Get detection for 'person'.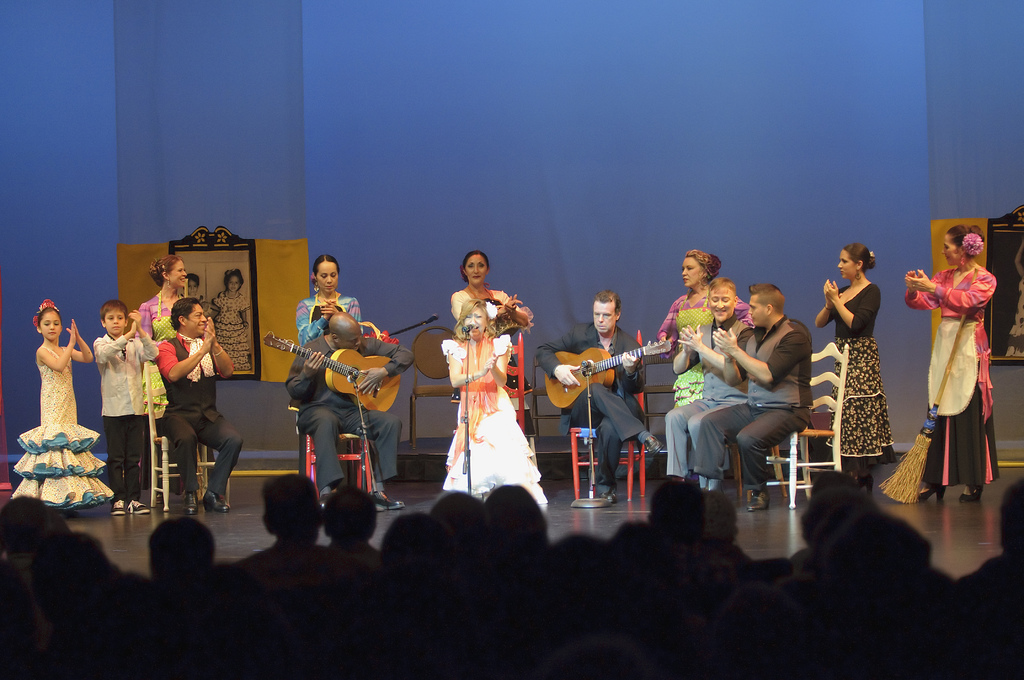
Detection: 916 215 1006 519.
